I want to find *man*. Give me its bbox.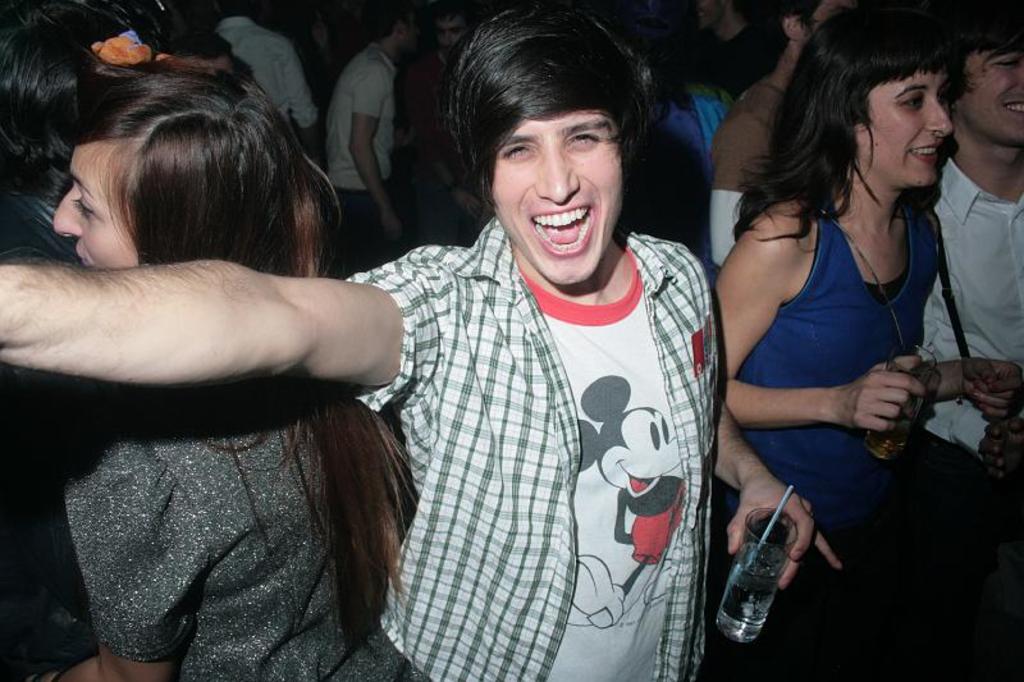
detection(320, 3, 424, 252).
